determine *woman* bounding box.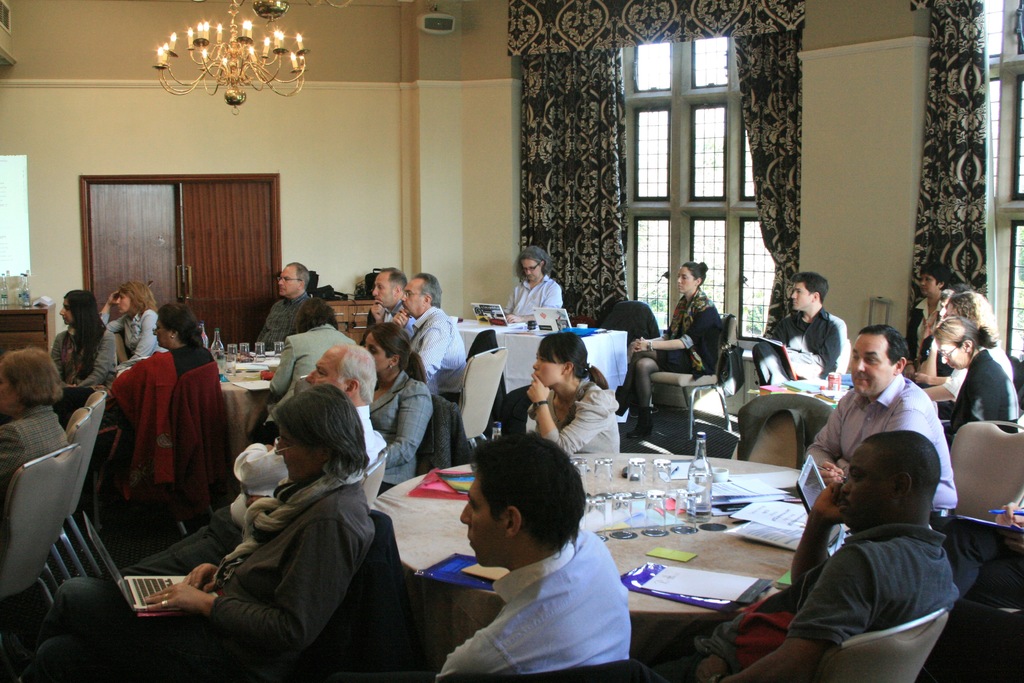
Determined: 100 375 398 664.
